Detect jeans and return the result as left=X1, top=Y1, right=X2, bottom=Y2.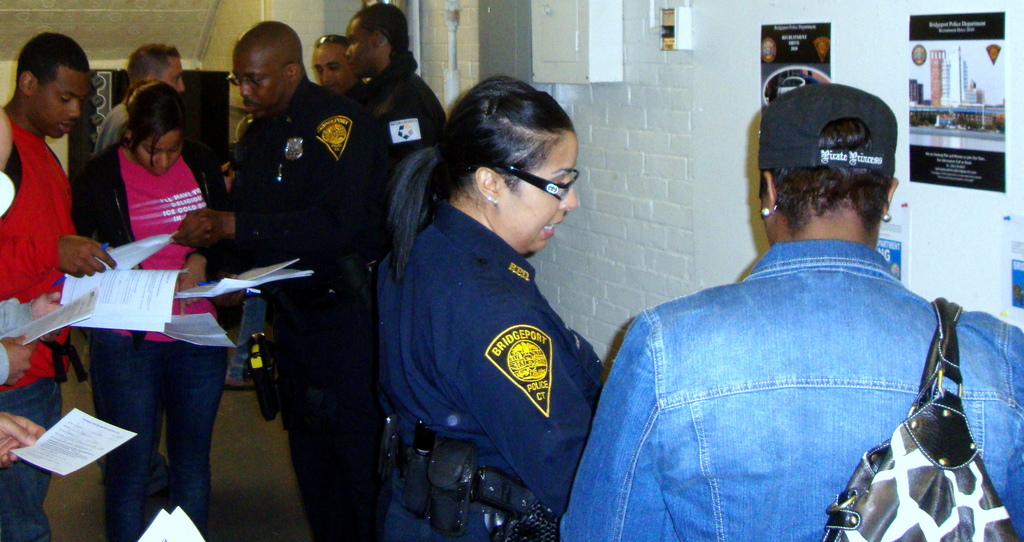
left=81, top=318, right=223, bottom=525.
